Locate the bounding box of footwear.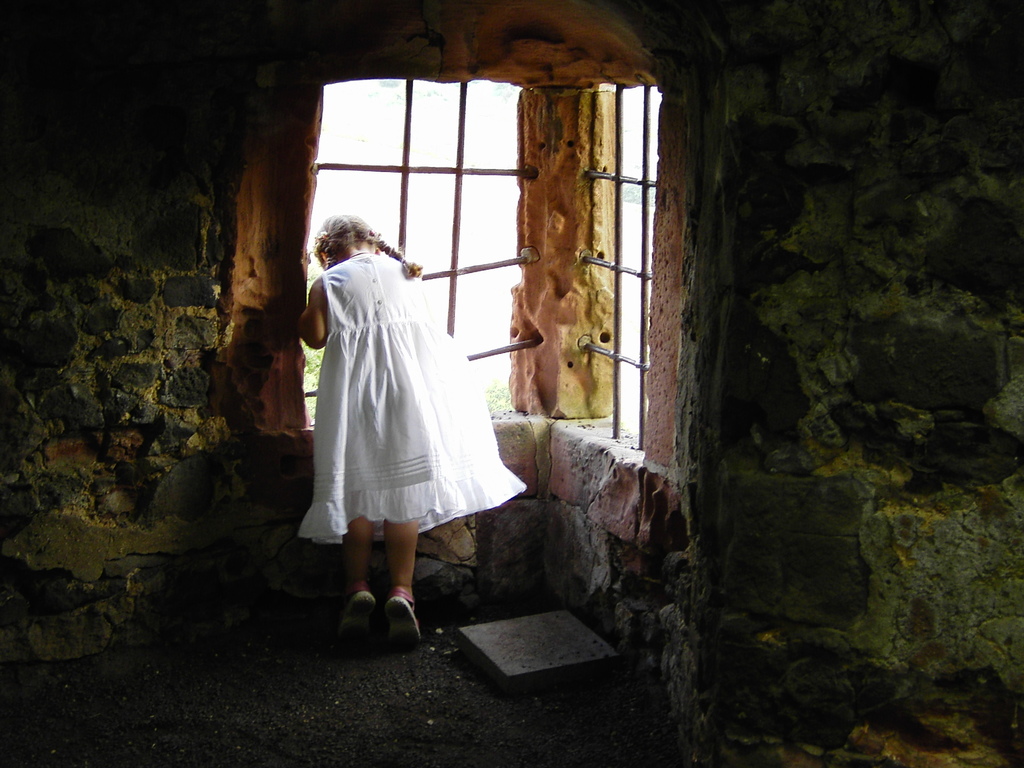
Bounding box: (x1=339, y1=585, x2=374, y2=650).
